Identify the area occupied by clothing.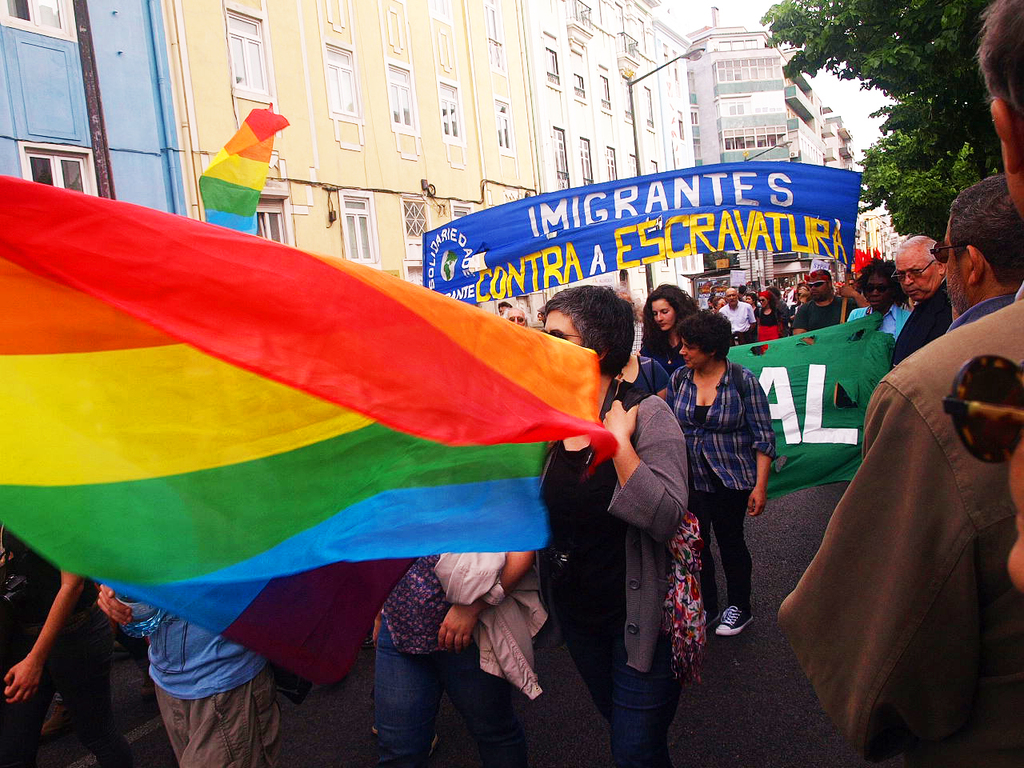
Area: region(542, 382, 685, 762).
